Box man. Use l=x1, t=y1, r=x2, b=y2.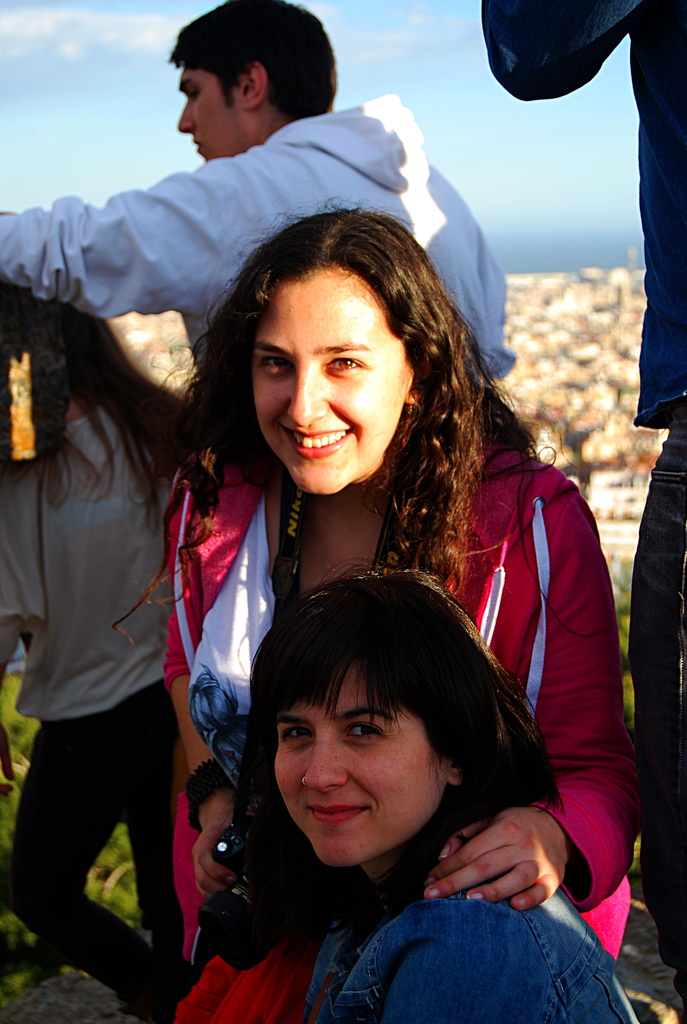
l=0, t=0, r=512, b=349.
